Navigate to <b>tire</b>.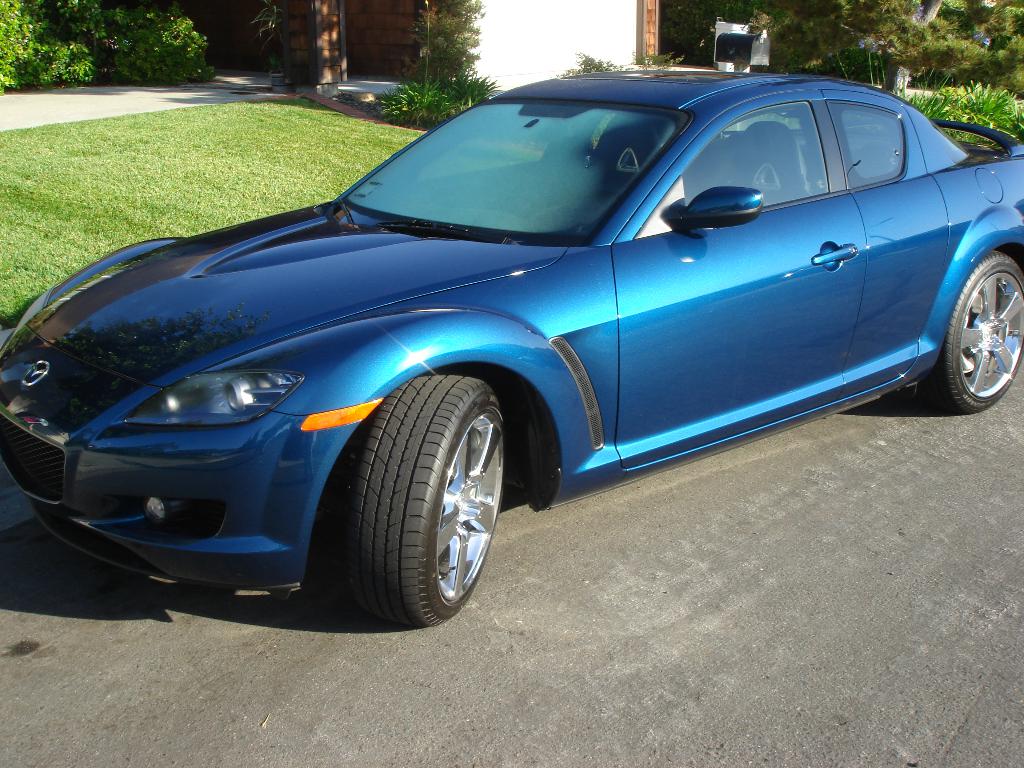
Navigation target: {"left": 940, "top": 252, "right": 1023, "bottom": 410}.
